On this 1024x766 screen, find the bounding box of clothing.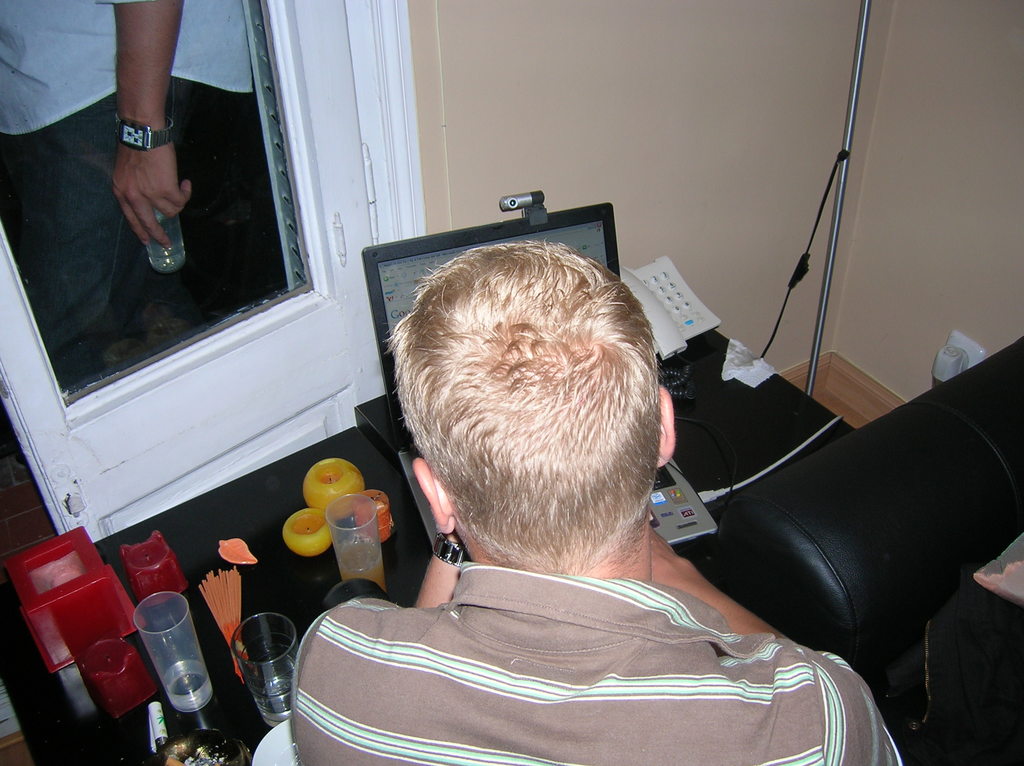
Bounding box: <box>276,544,908,765</box>.
